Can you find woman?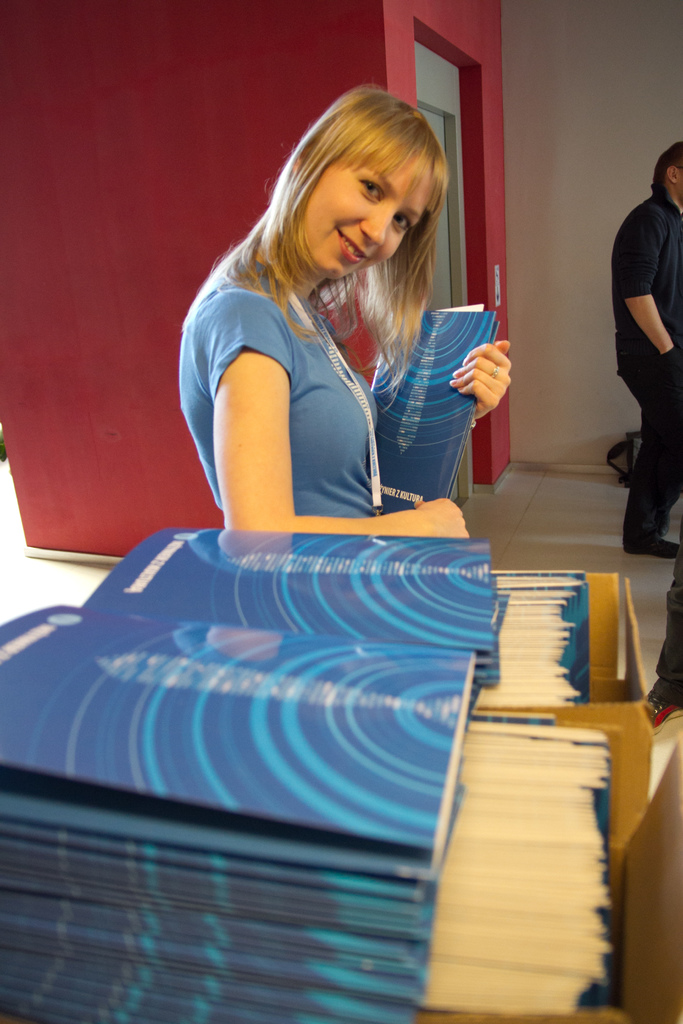
Yes, bounding box: Rect(164, 66, 495, 593).
